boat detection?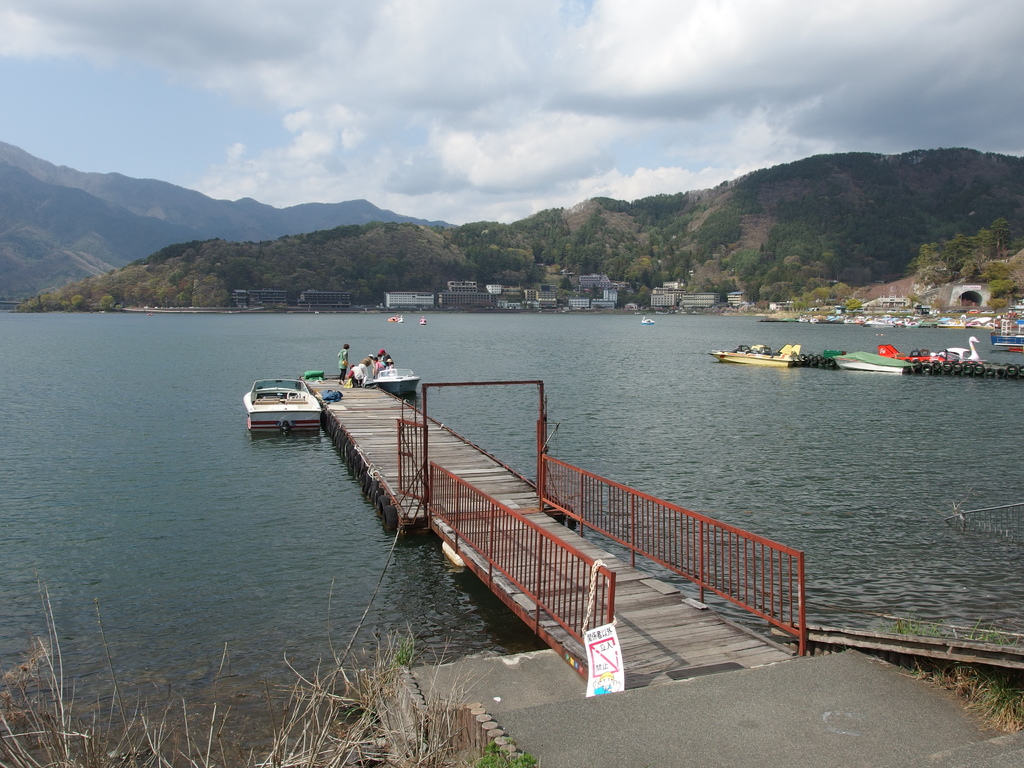
l=367, t=365, r=424, b=396
